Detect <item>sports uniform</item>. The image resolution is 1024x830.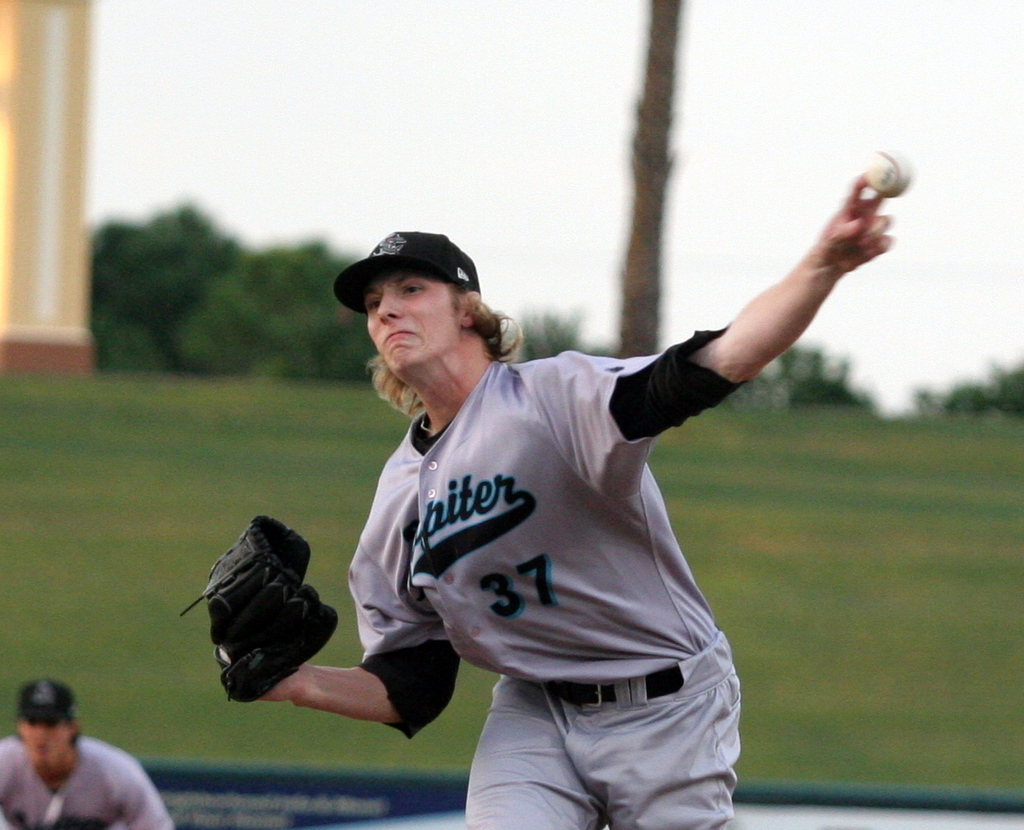
left=0, top=672, right=193, bottom=829.
